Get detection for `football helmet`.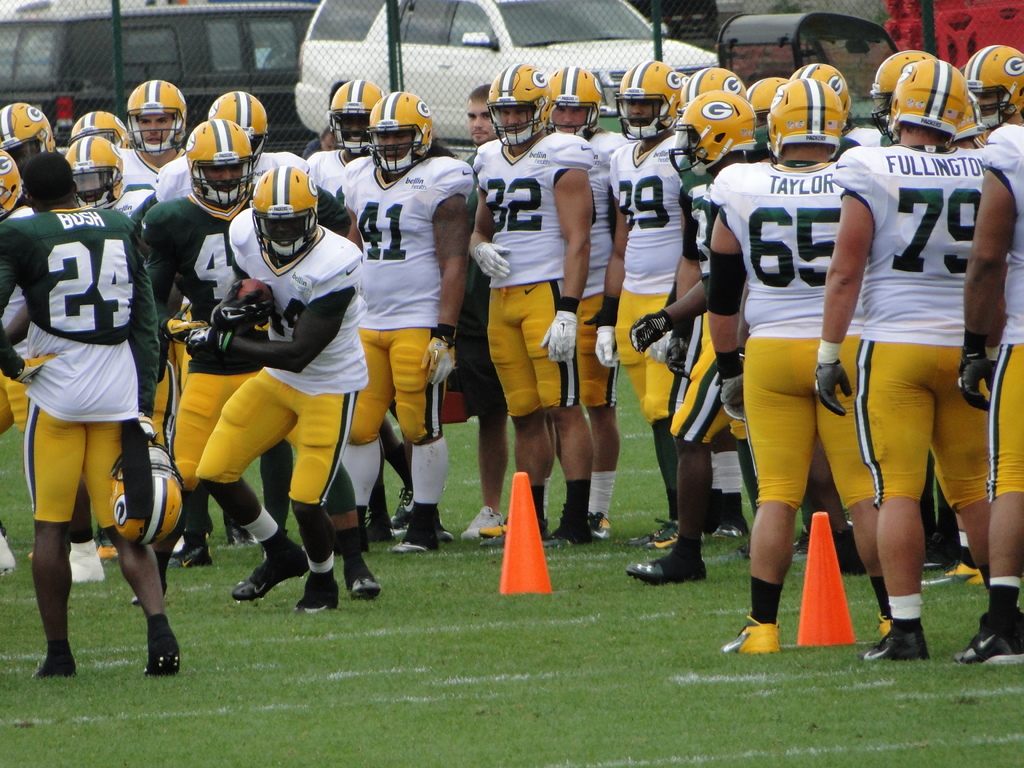
Detection: l=487, t=67, r=550, b=155.
